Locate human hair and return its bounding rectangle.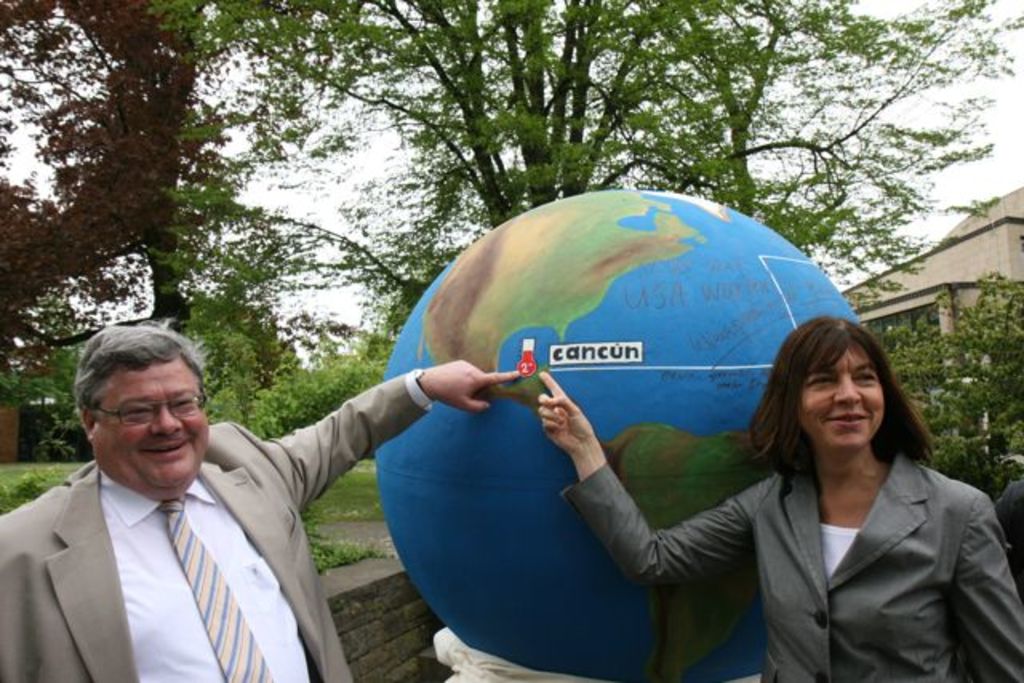
(left=69, top=312, right=214, bottom=419).
